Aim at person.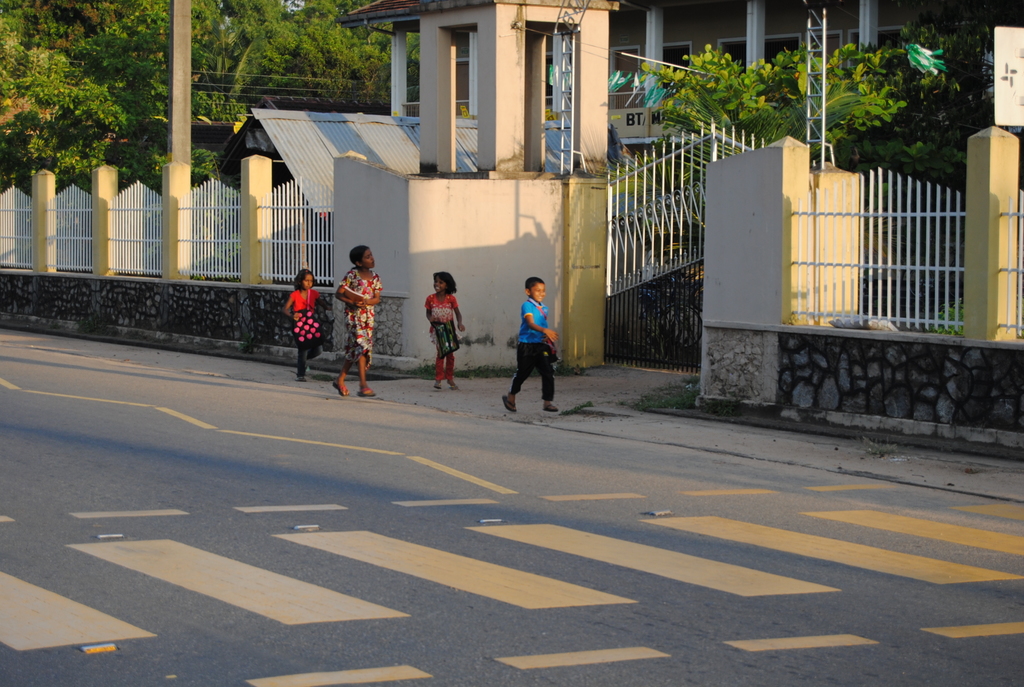
Aimed at <bbox>335, 243, 383, 397</bbox>.
